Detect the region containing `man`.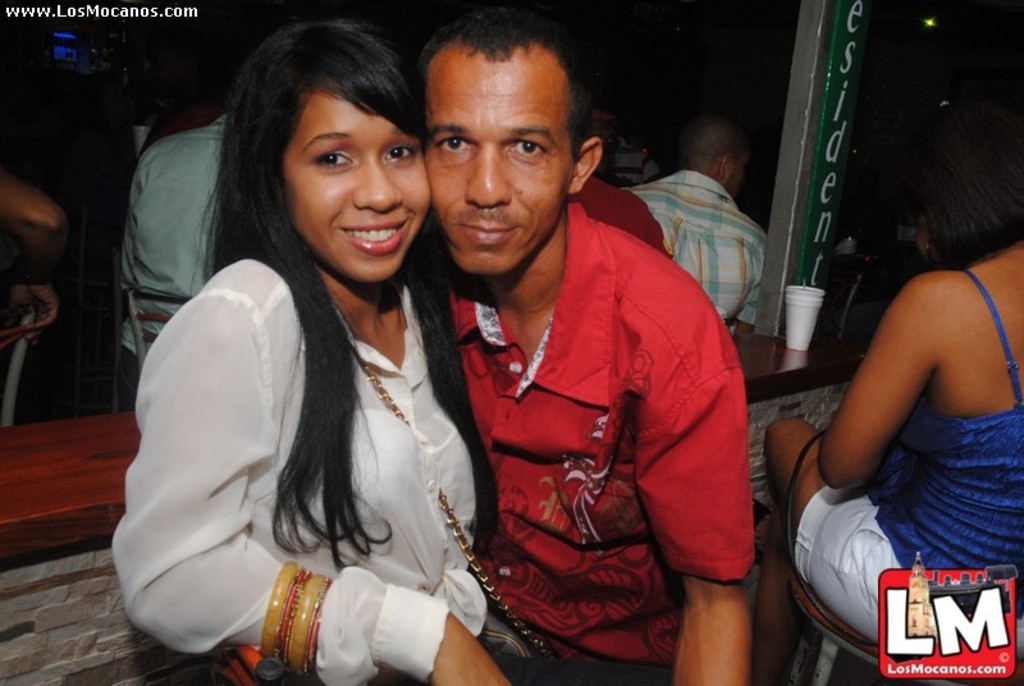
locate(622, 122, 765, 348).
